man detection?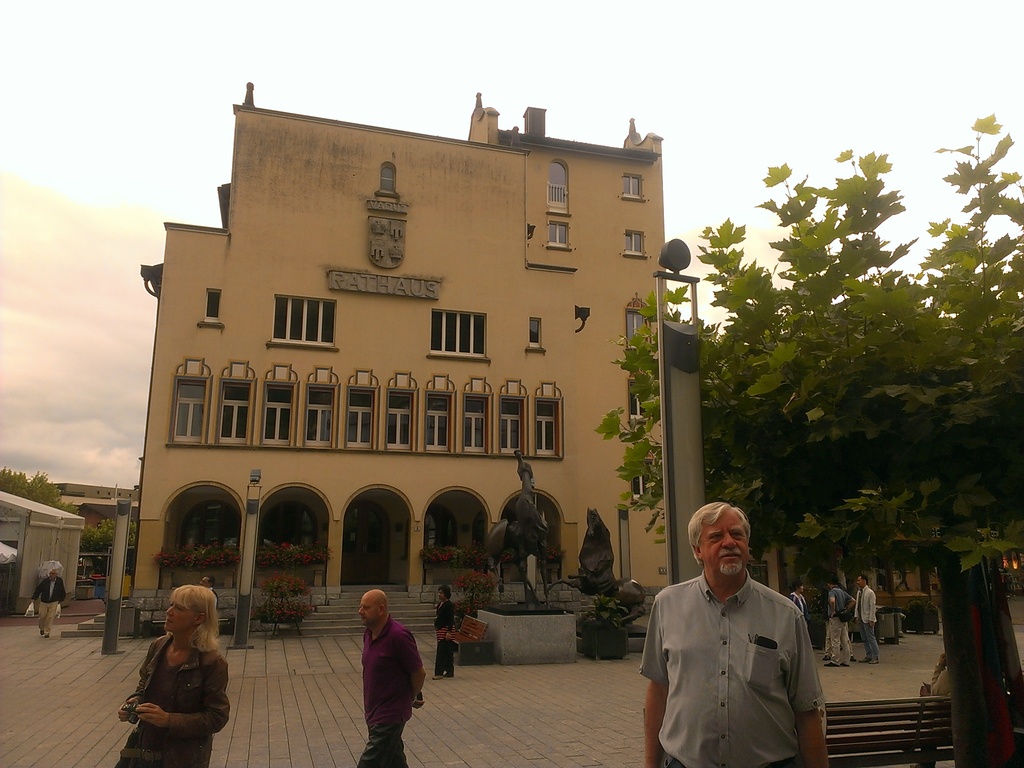
bbox=(357, 590, 428, 767)
